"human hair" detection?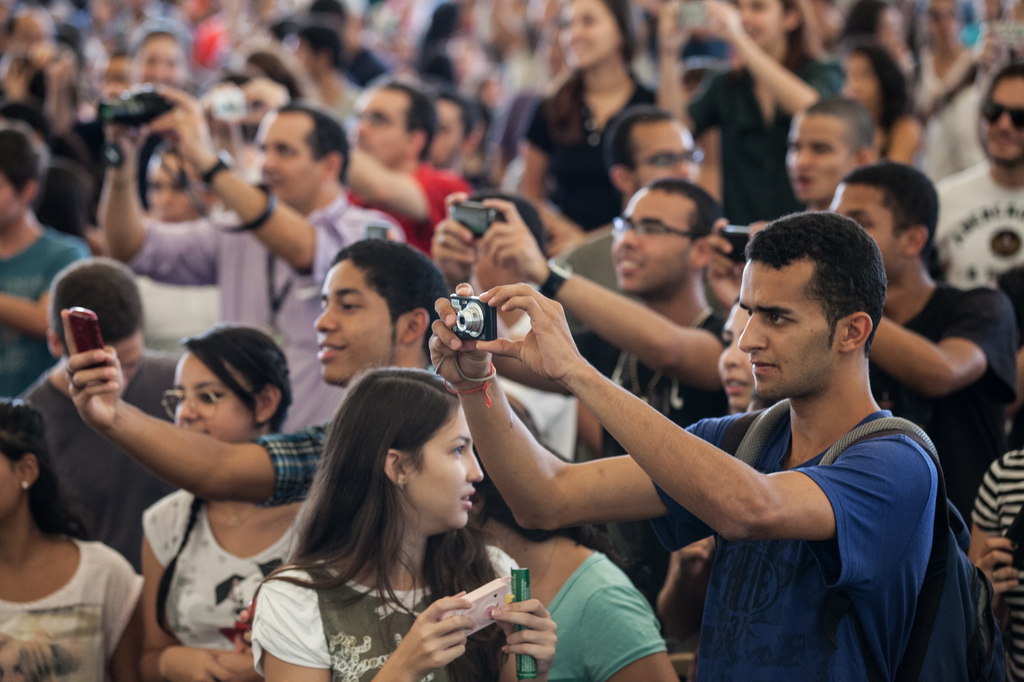
(x1=832, y1=34, x2=911, y2=136)
